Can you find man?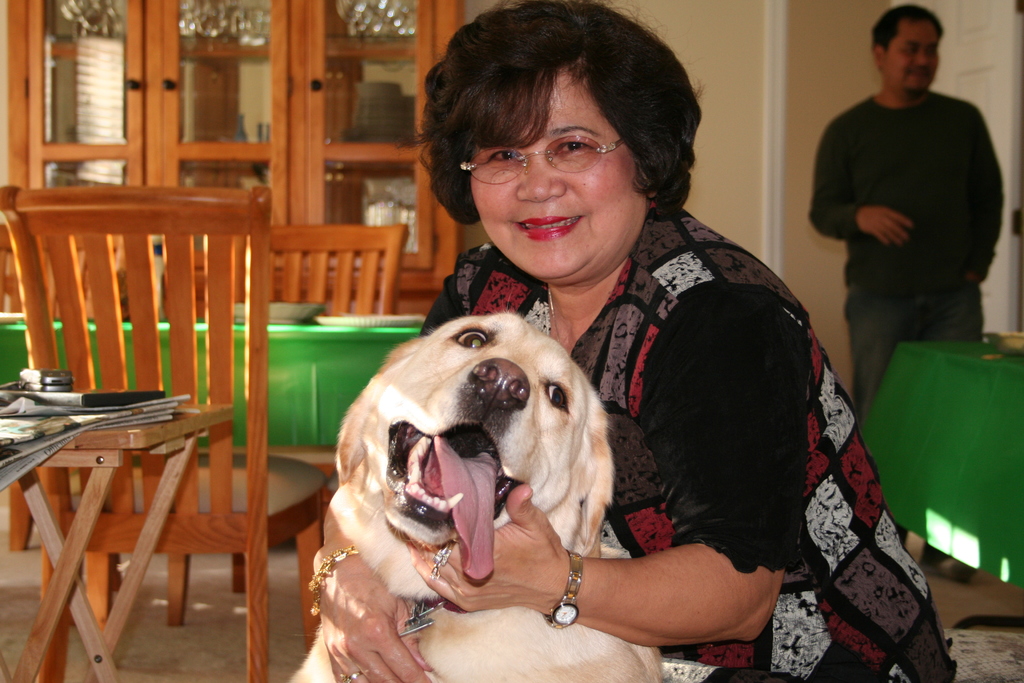
Yes, bounding box: (806,3,1014,409).
